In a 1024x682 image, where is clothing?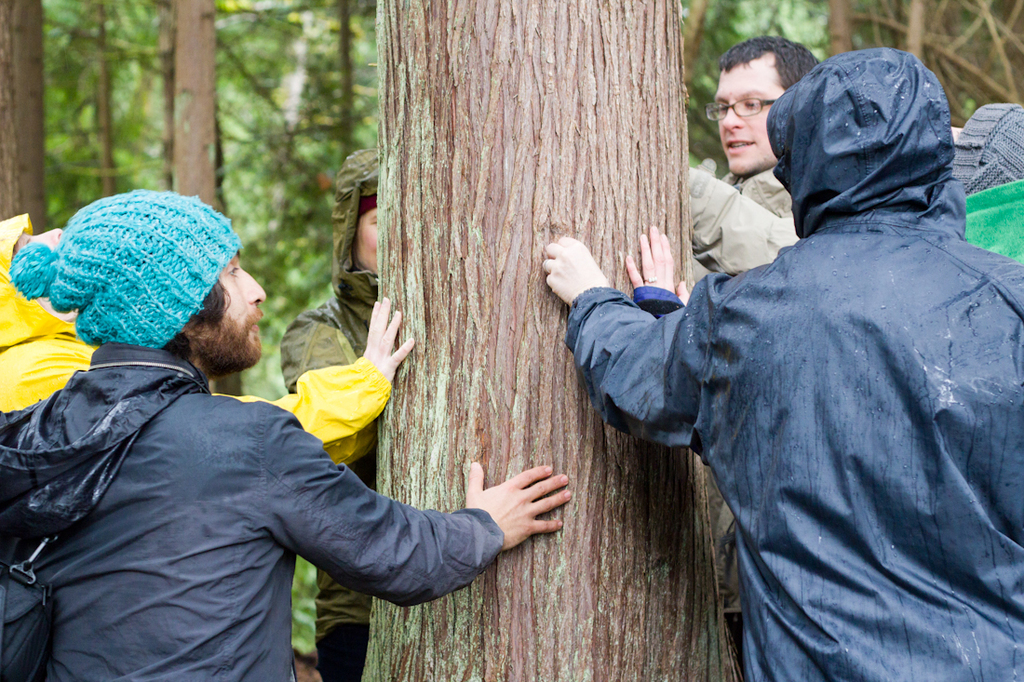
crop(281, 142, 391, 681).
